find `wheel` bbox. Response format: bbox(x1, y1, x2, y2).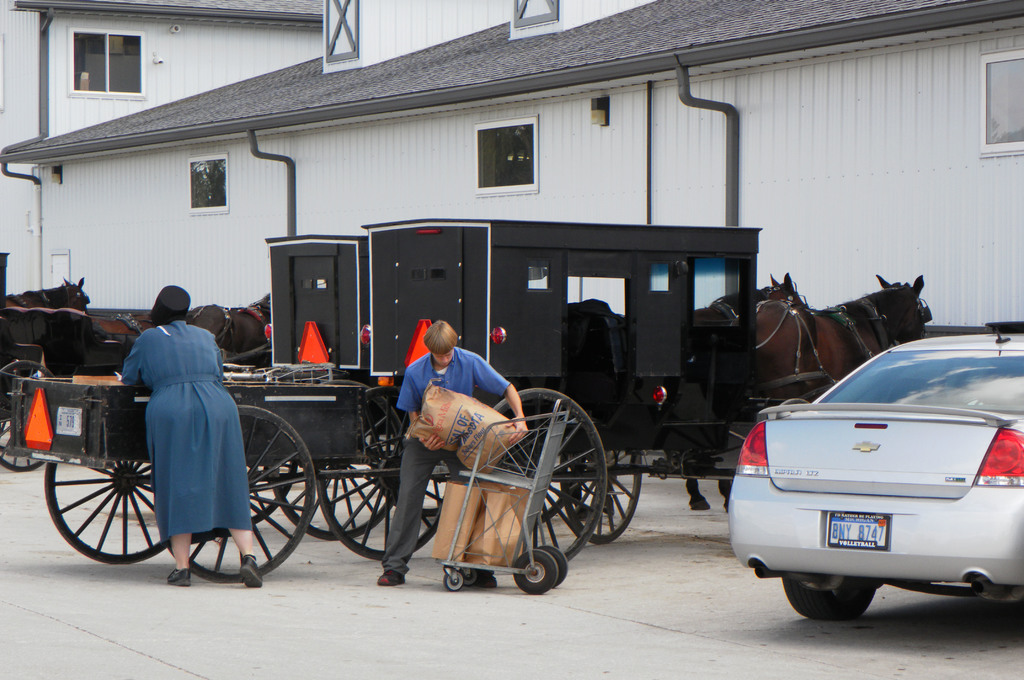
bbox(0, 359, 50, 472).
